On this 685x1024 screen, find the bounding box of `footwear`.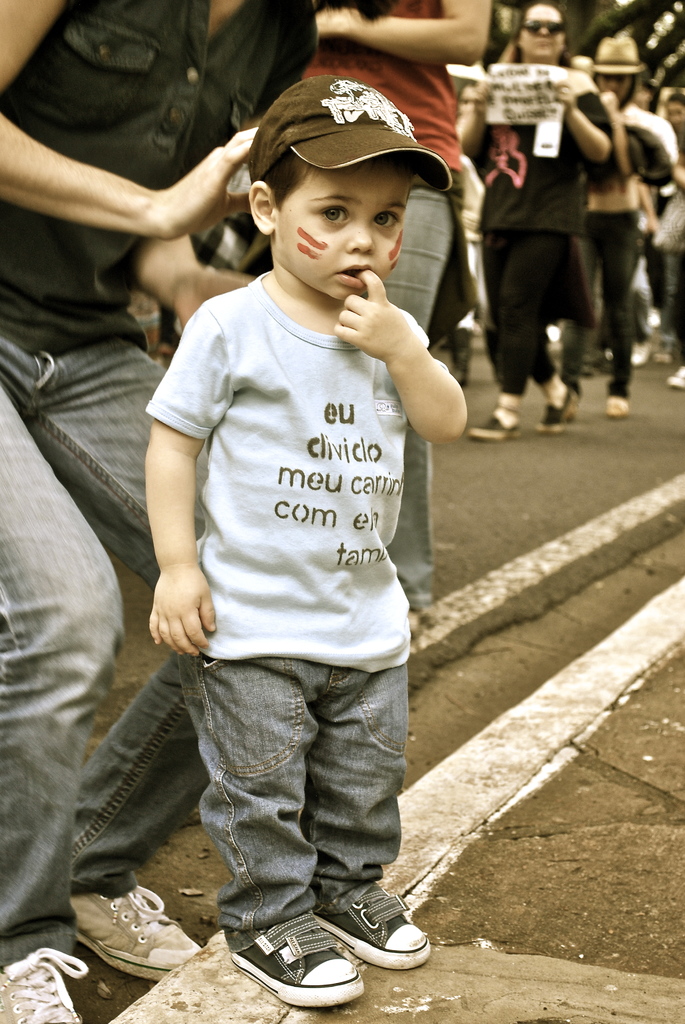
Bounding box: <bbox>315, 881, 436, 968</bbox>.
